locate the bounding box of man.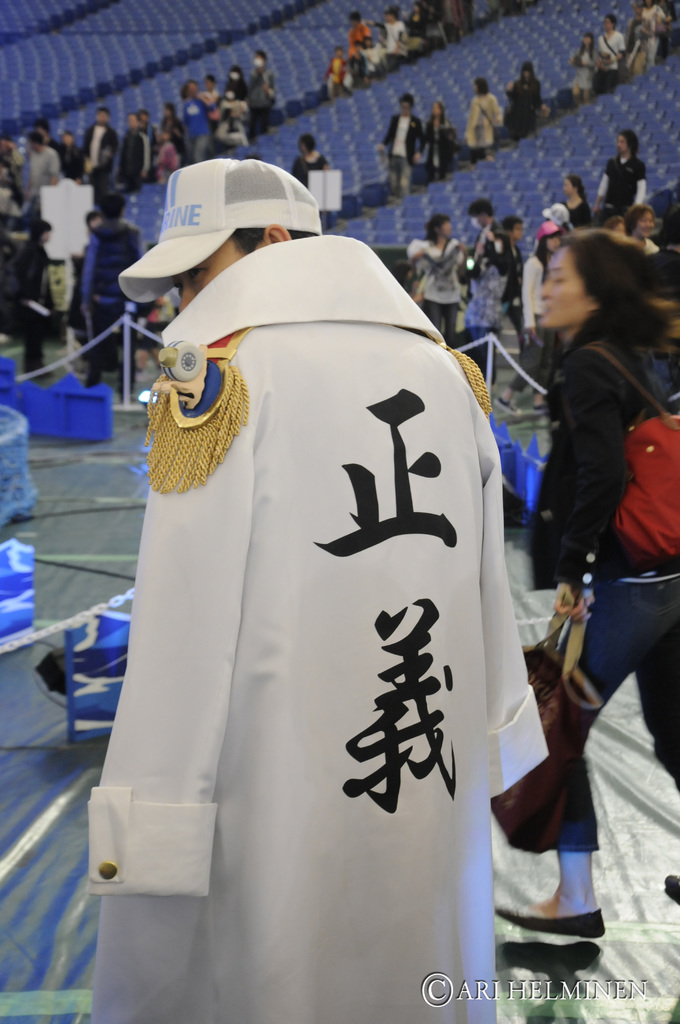
Bounding box: 594,13,628,94.
